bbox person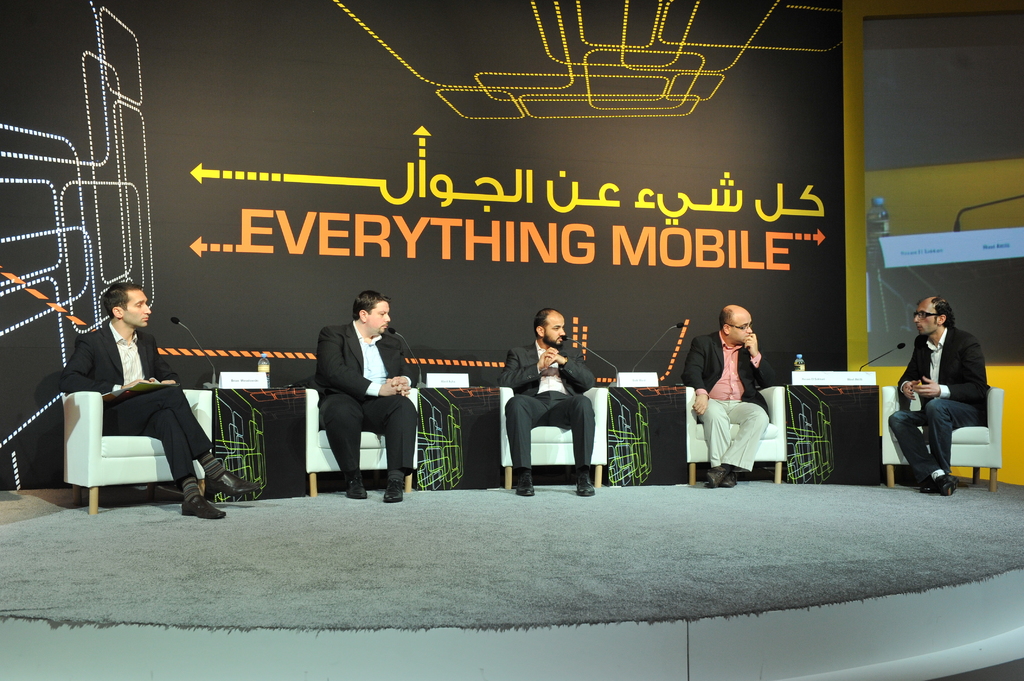
BBox(687, 305, 776, 488)
